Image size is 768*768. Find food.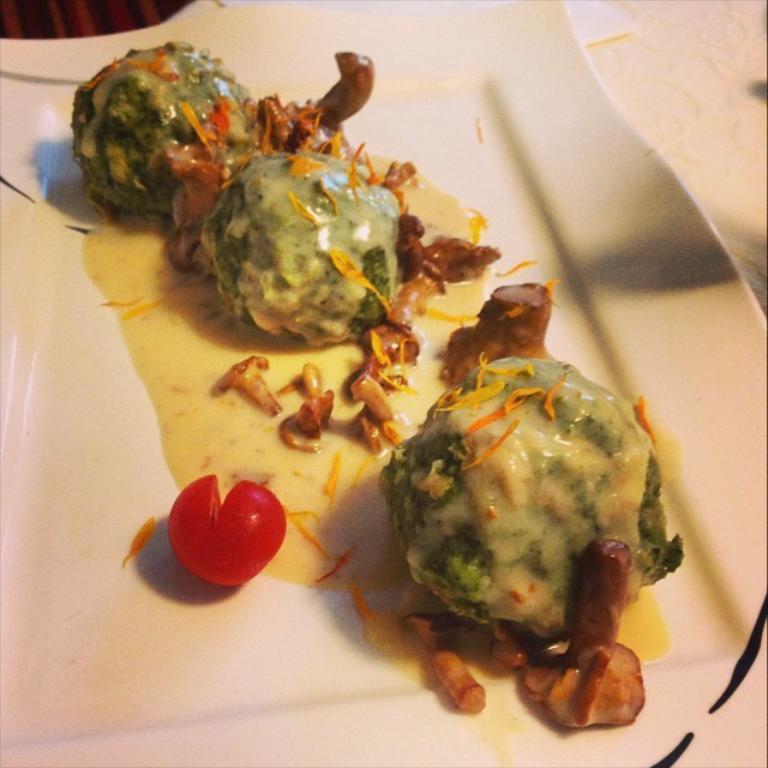
384/350/682/655.
